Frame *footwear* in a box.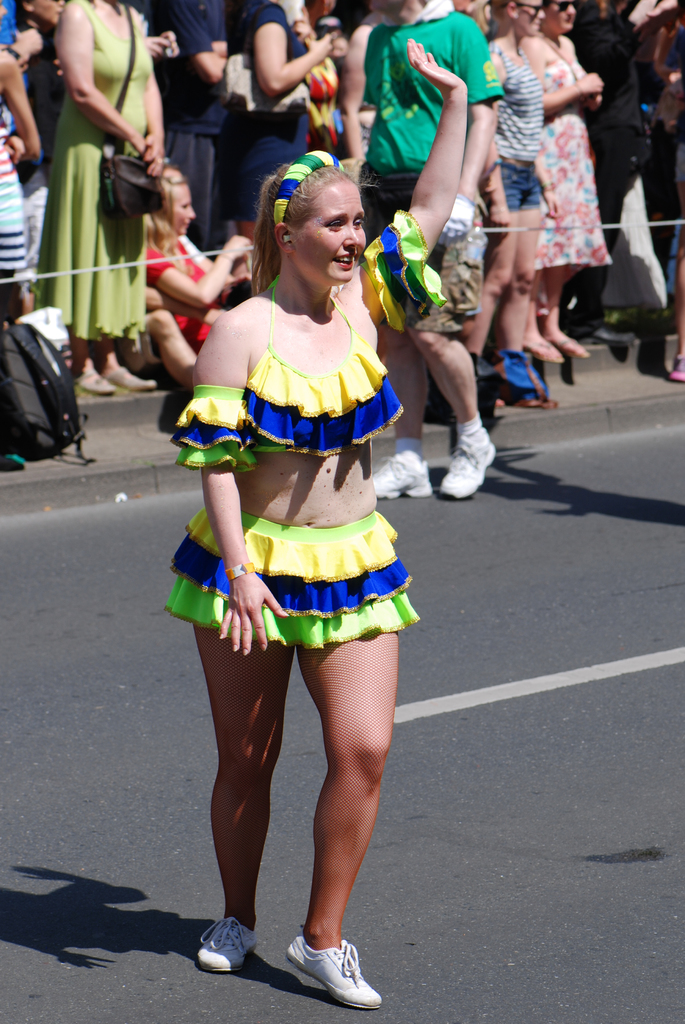
x1=536, y1=335, x2=562, y2=365.
